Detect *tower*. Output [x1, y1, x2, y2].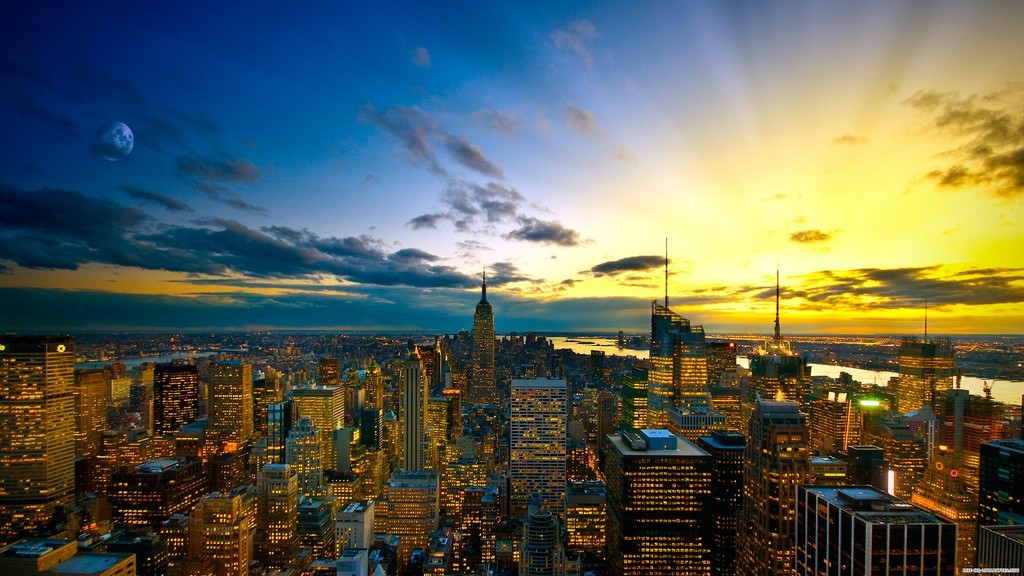
[379, 473, 440, 575].
